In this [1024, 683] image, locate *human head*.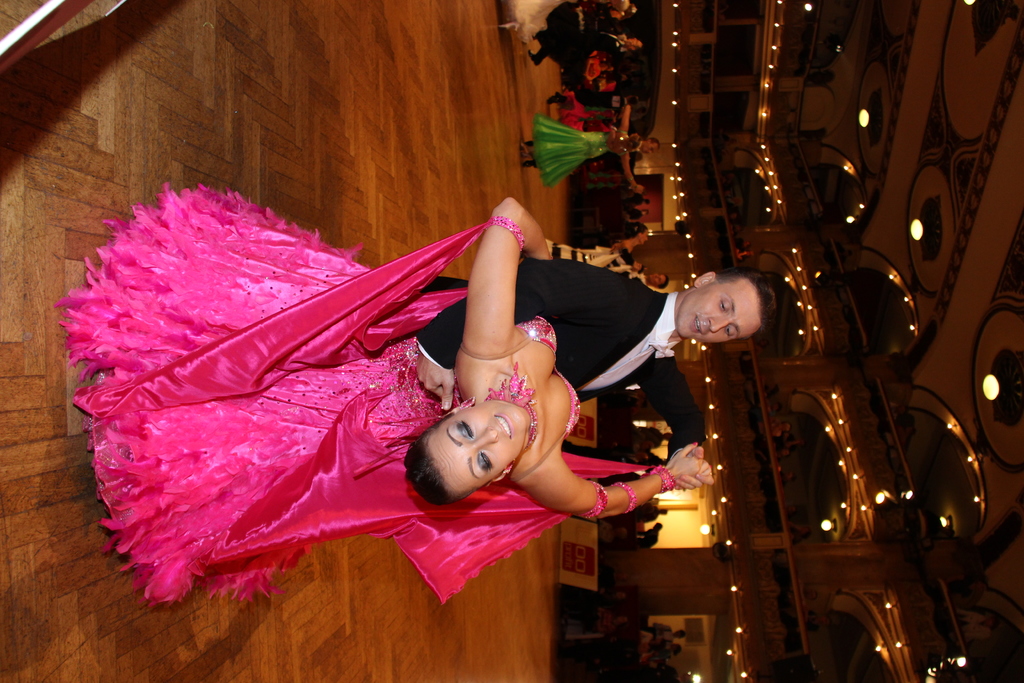
Bounding box: 632 223 648 248.
